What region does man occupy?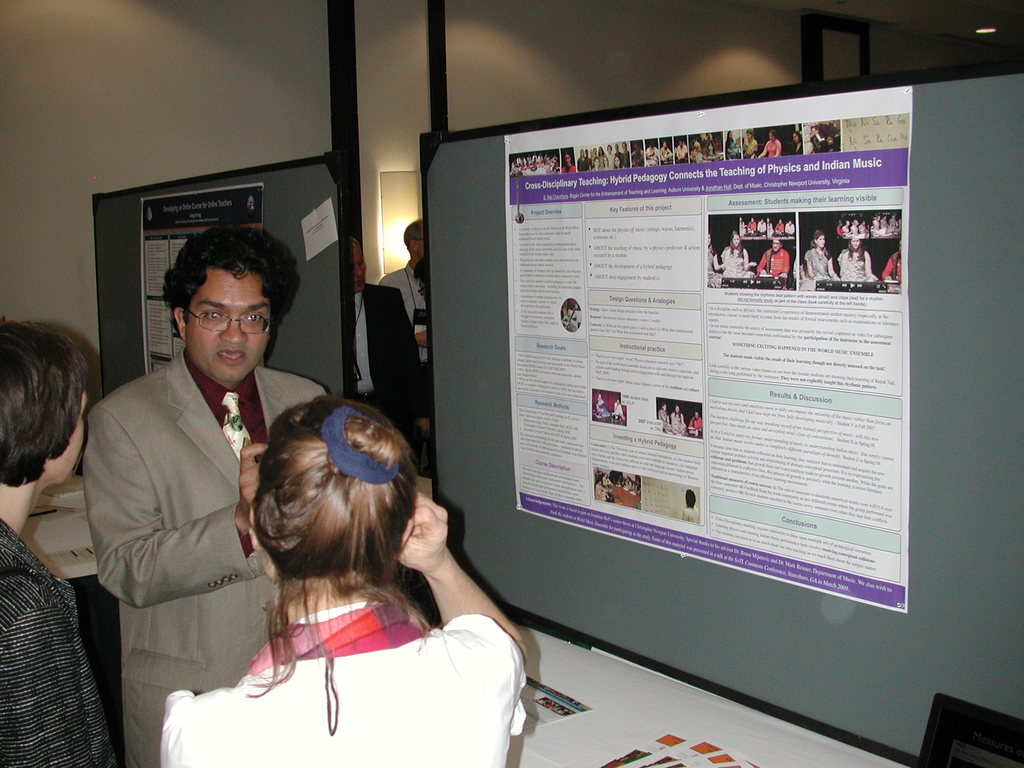
BBox(372, 207, 434, 375).
